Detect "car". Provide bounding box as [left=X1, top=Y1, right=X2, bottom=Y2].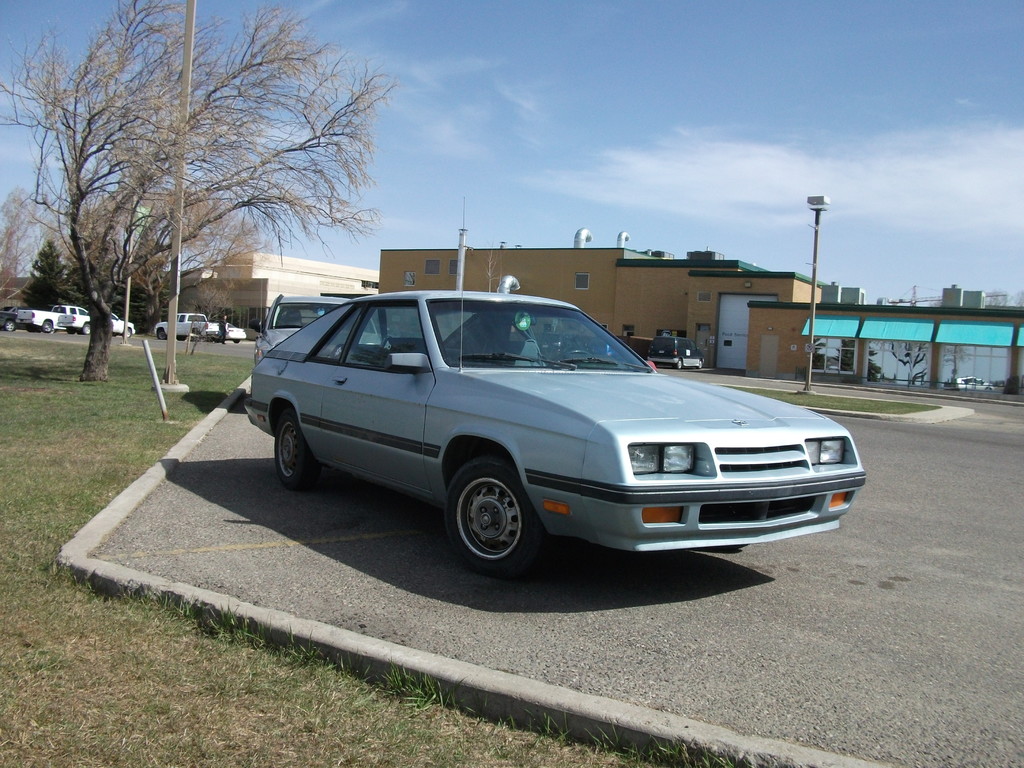
[left=234, top=278, right=865, bottom=576].
